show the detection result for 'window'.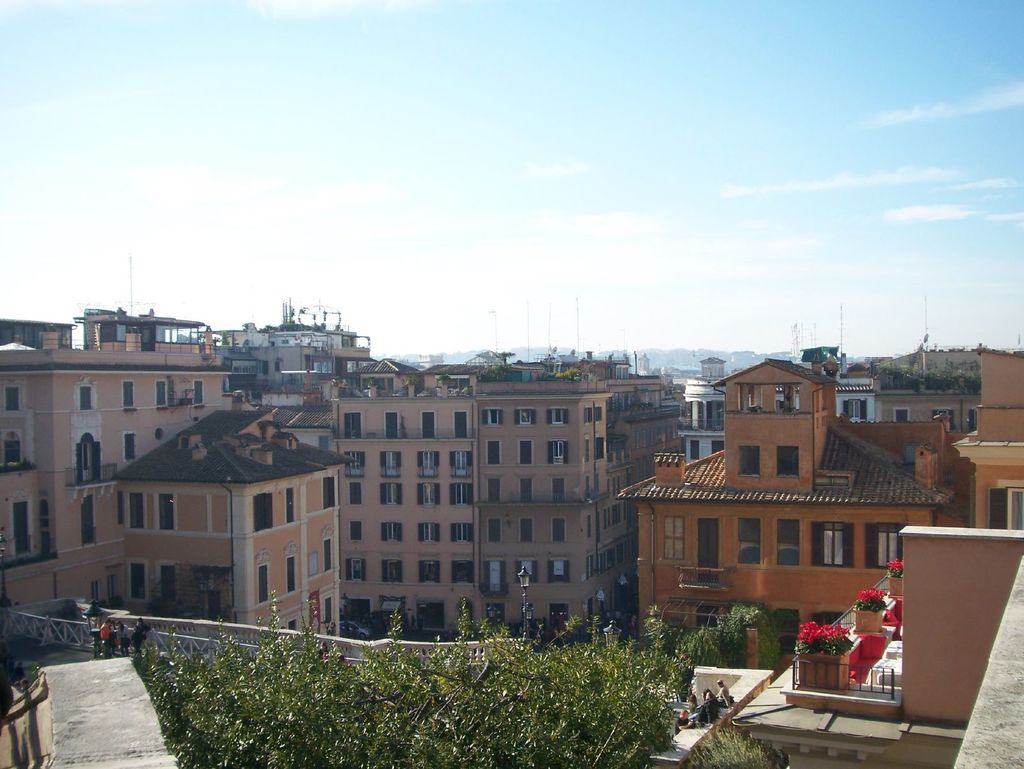
421, 559, 438, 584.
